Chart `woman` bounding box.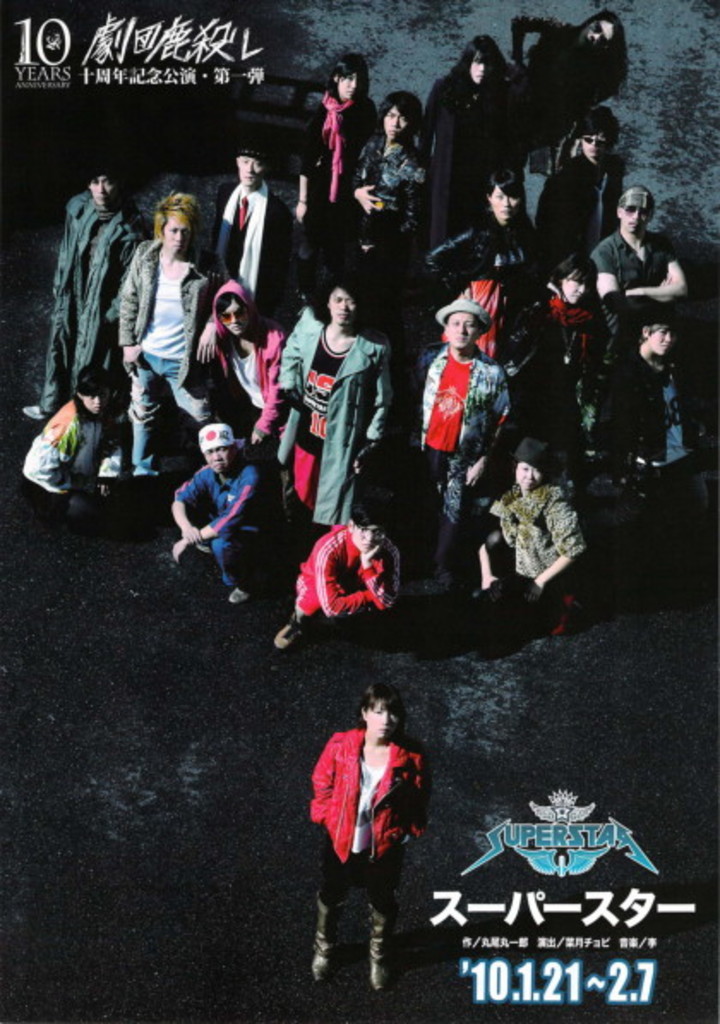
Charted: Rect(113, 184, 216, 480).
